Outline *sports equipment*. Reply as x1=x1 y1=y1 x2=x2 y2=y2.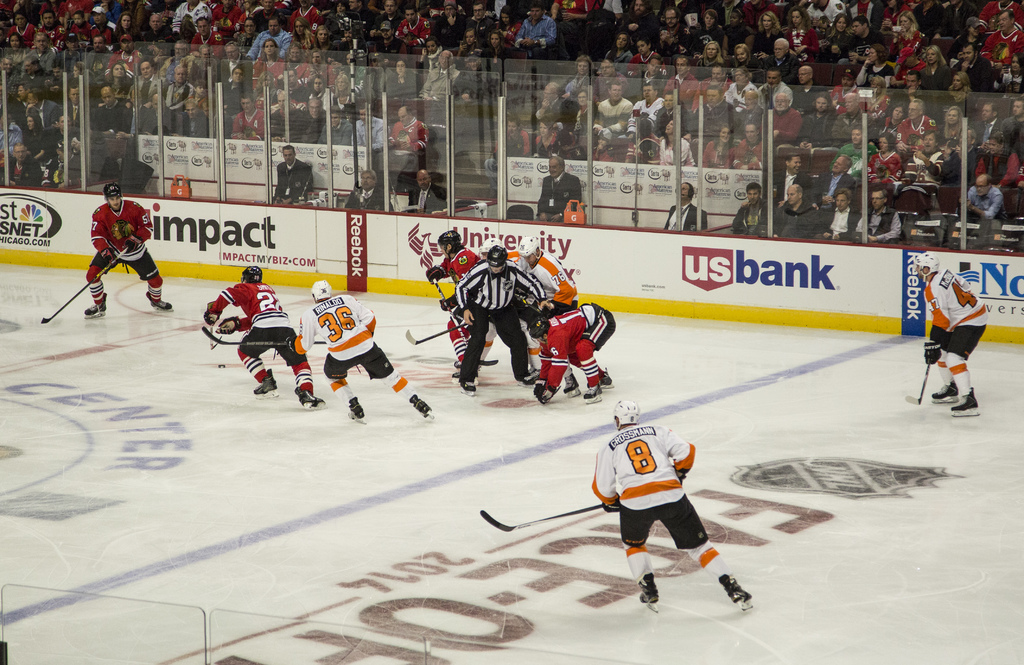
x1=912 y1=252 x2=941 y2=282.
